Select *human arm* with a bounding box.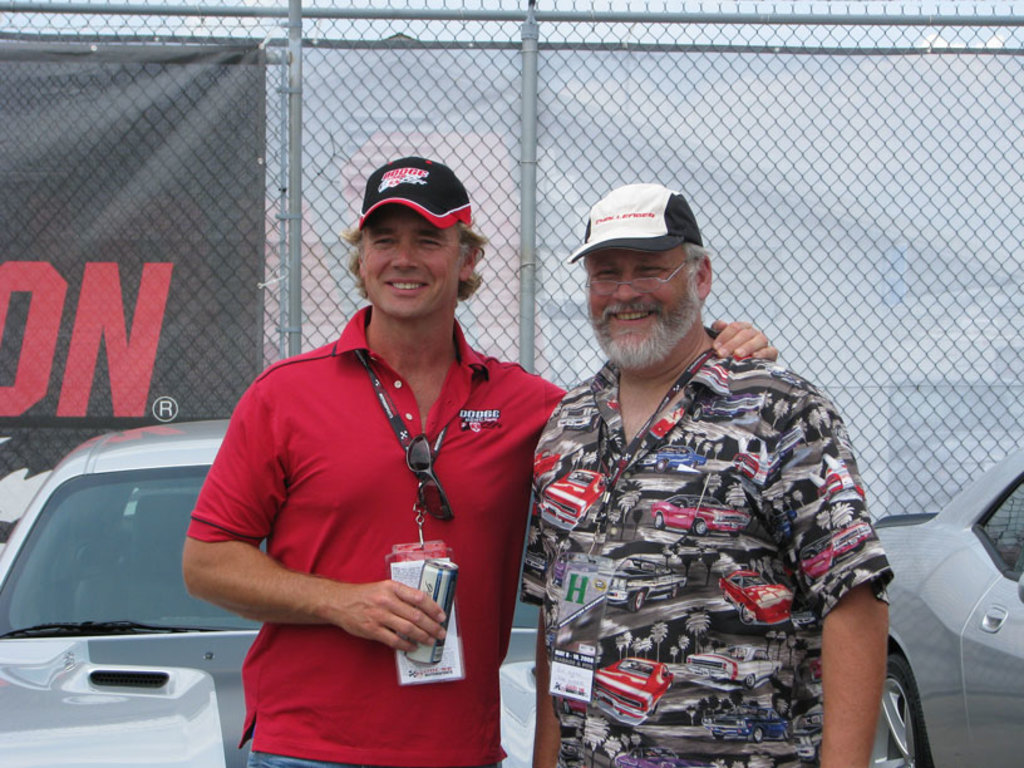
(x1=794, y1=397, x2=888, y2=767).
